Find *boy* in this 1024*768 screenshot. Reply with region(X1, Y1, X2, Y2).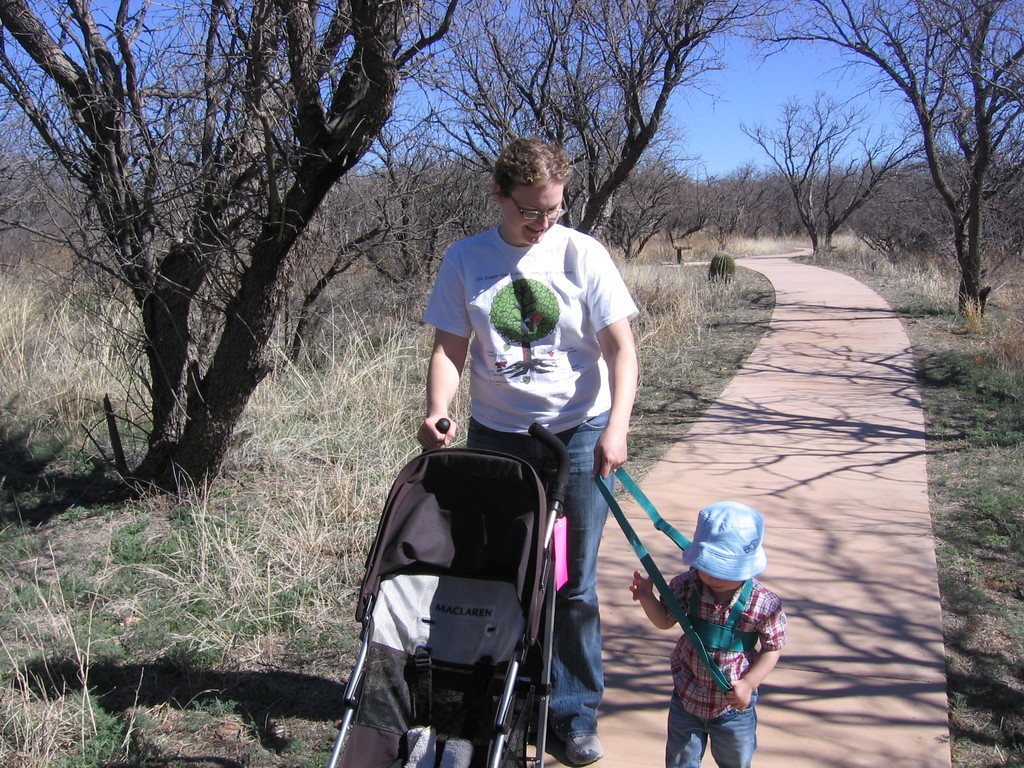
region(631, 503, 790, 767).
